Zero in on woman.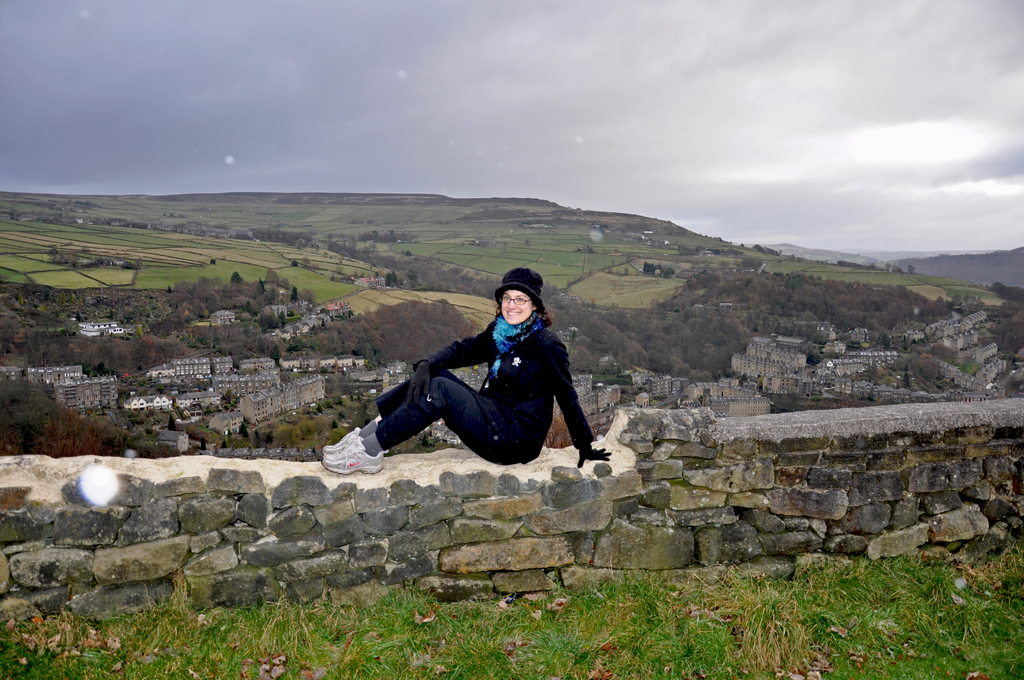
Zeroed in: detection(391, 257, 599, 496).
